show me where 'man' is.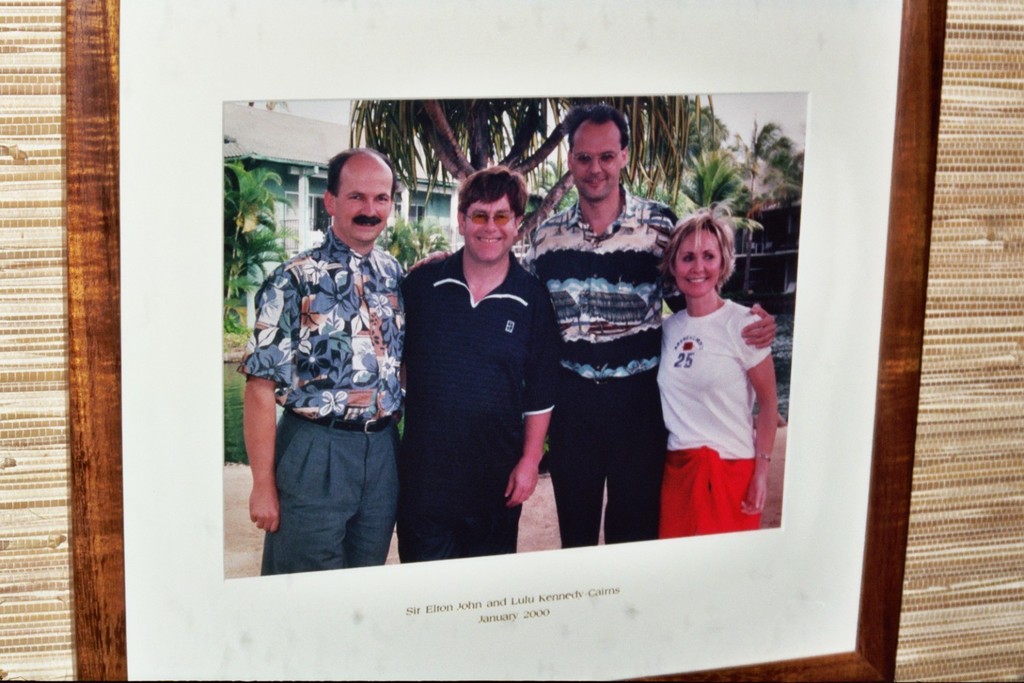
'man' is at 525, 106, 773, 548.
